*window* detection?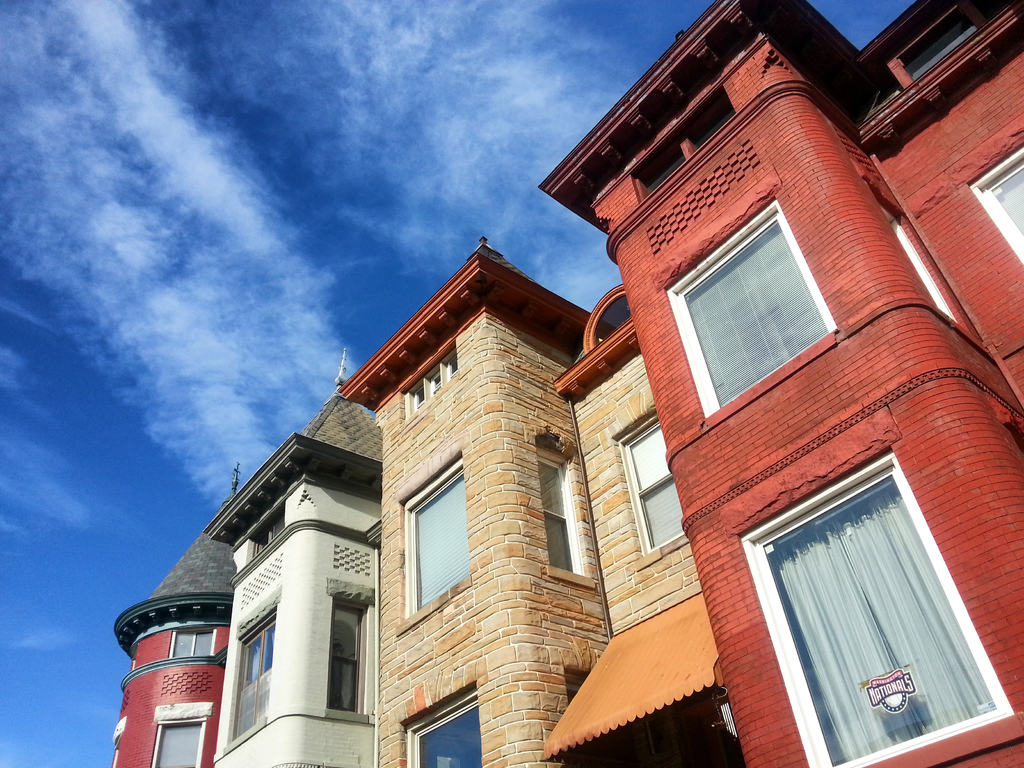
[left=607, top=408, right=687, bottom=563]
